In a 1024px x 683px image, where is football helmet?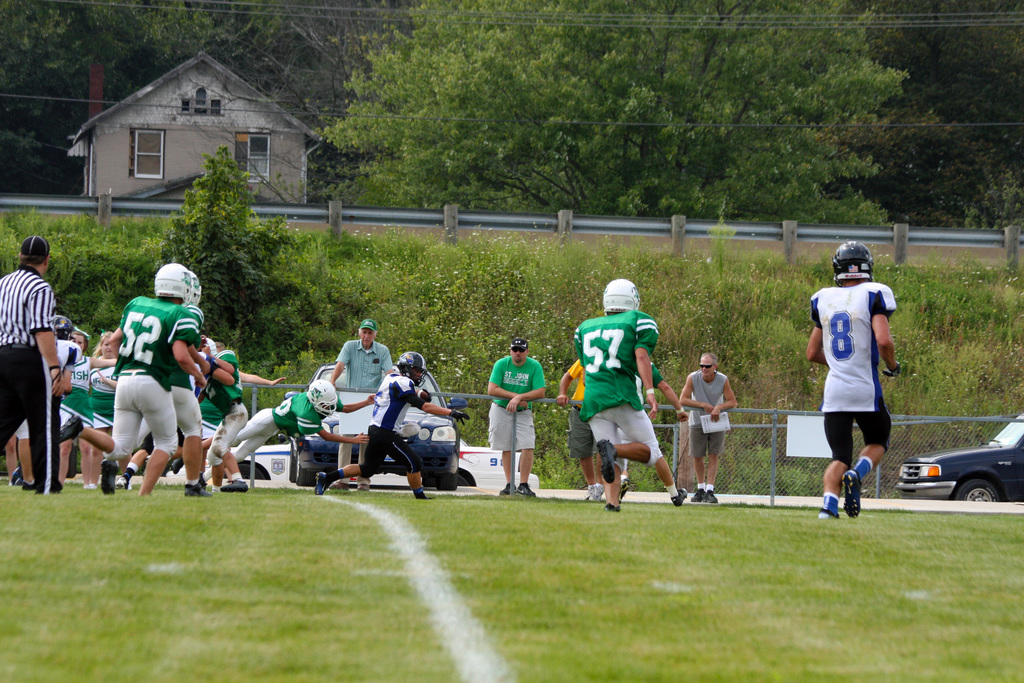
<region>303, 377, 336, 417</region>.
